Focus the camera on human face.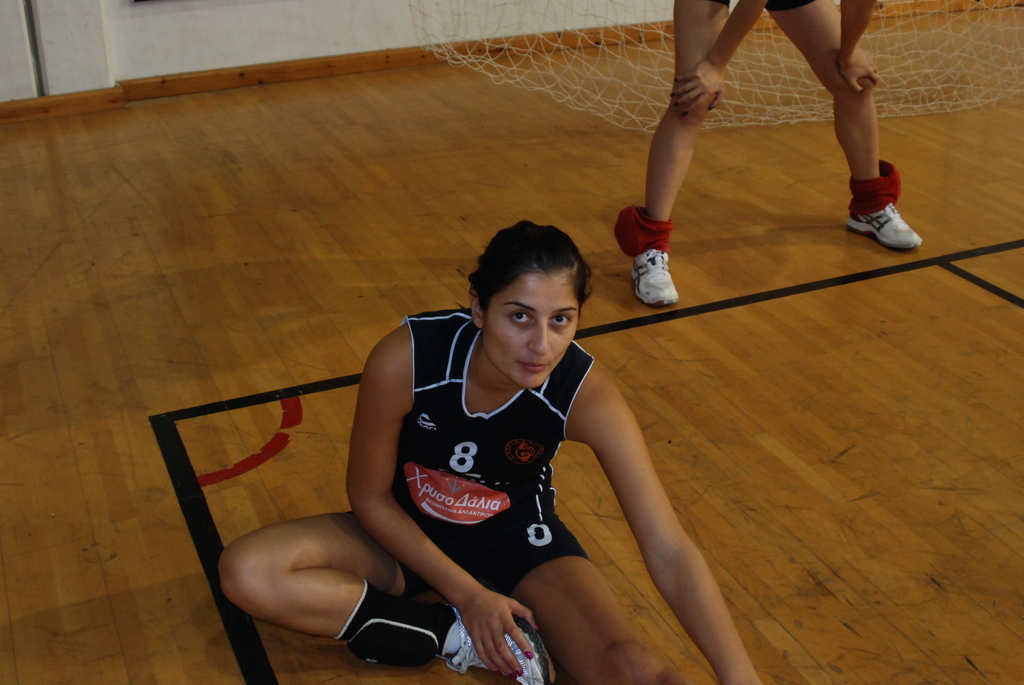
Focus region: rect(481, 273, 583, 391).
